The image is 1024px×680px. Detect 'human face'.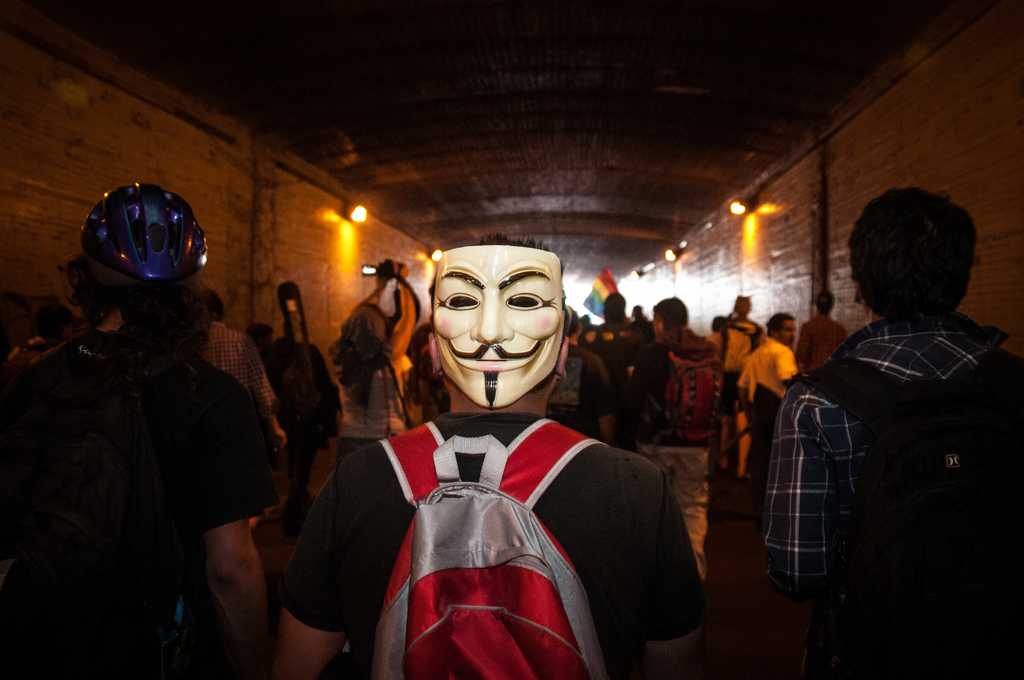
Detection: 776/318/798/346.
